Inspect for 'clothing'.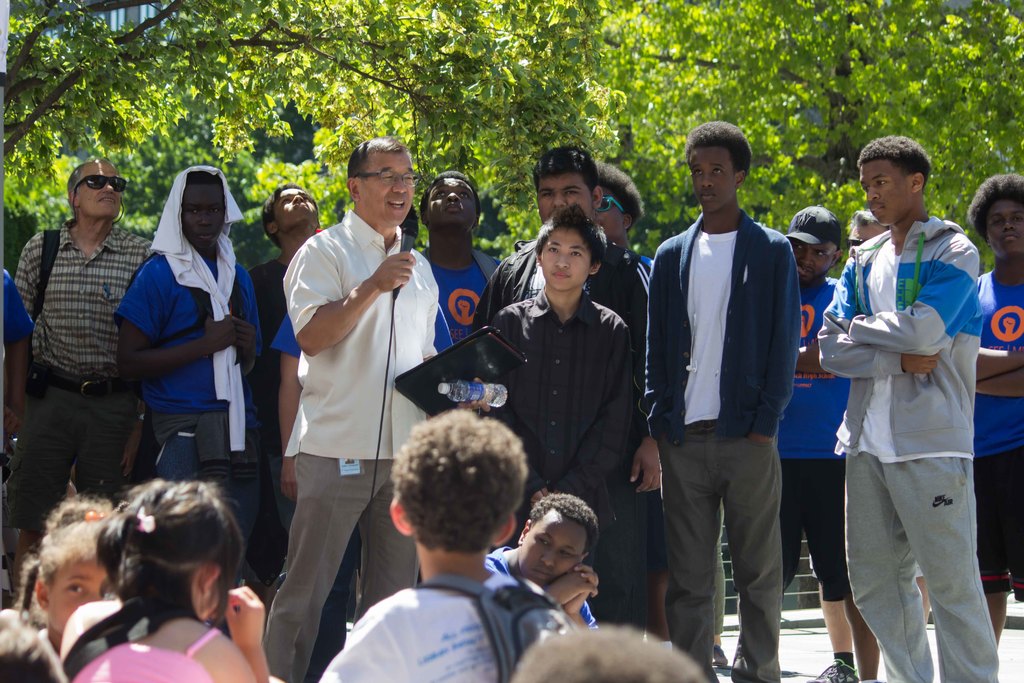
Inspection: locate(251, 257, 293, 580).
